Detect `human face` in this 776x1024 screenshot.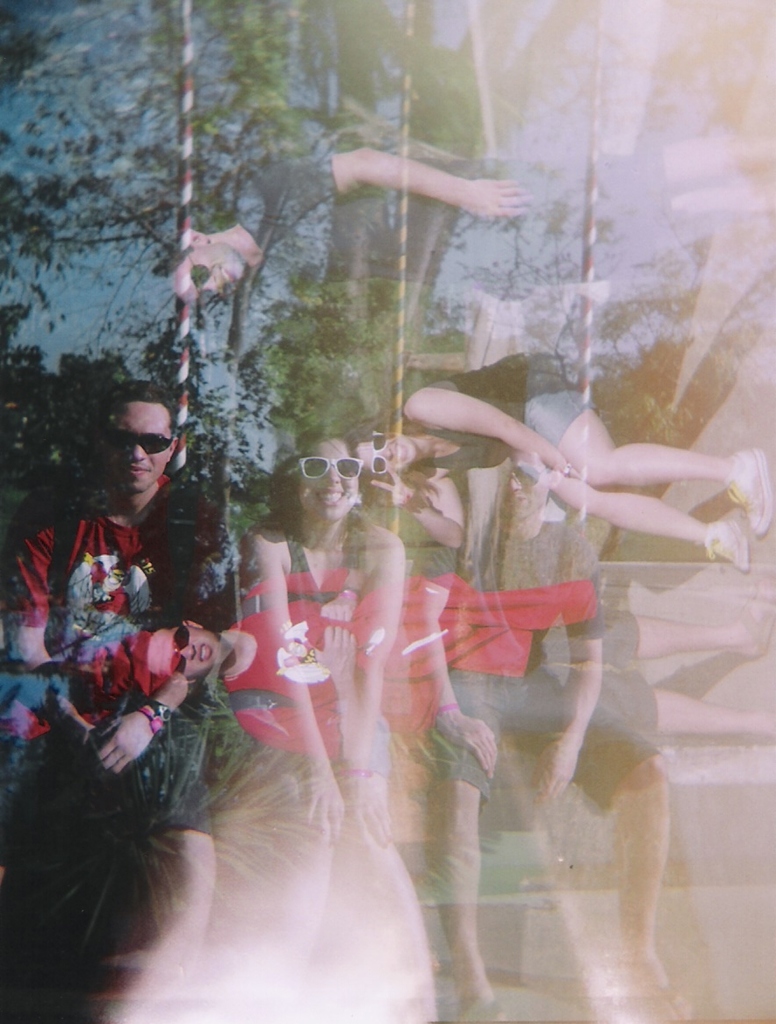
Detection: [363,433,427,466].
